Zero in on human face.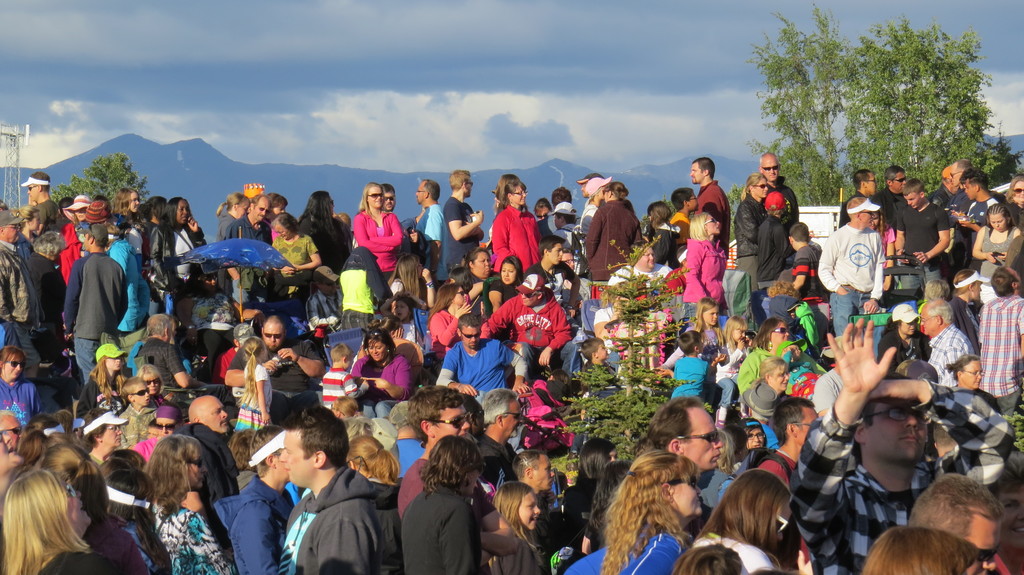
Zeroed in: BBox(1011, 175, 1023, 206).
